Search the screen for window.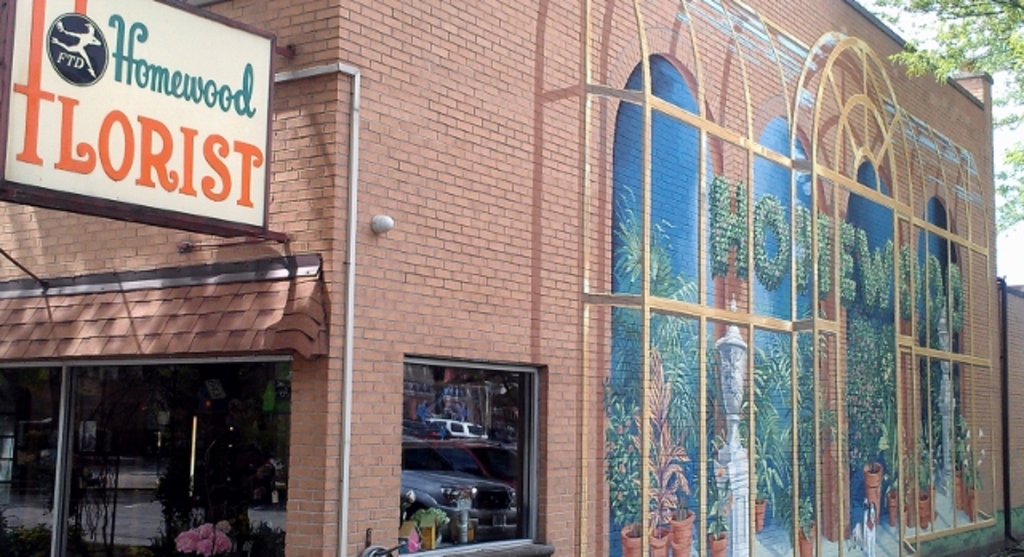
Found at pyautogui.locateOnScreen(0, 360, 288, 555).
